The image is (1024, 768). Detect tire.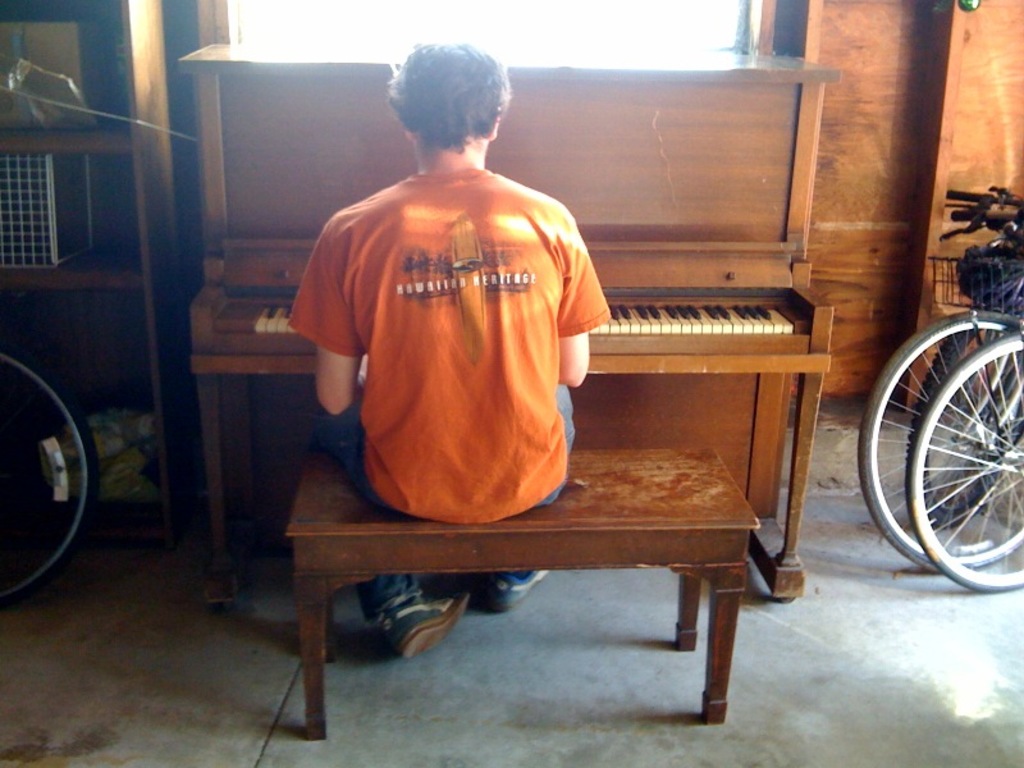
Detection: detection(905, 329, 1023, 593).
